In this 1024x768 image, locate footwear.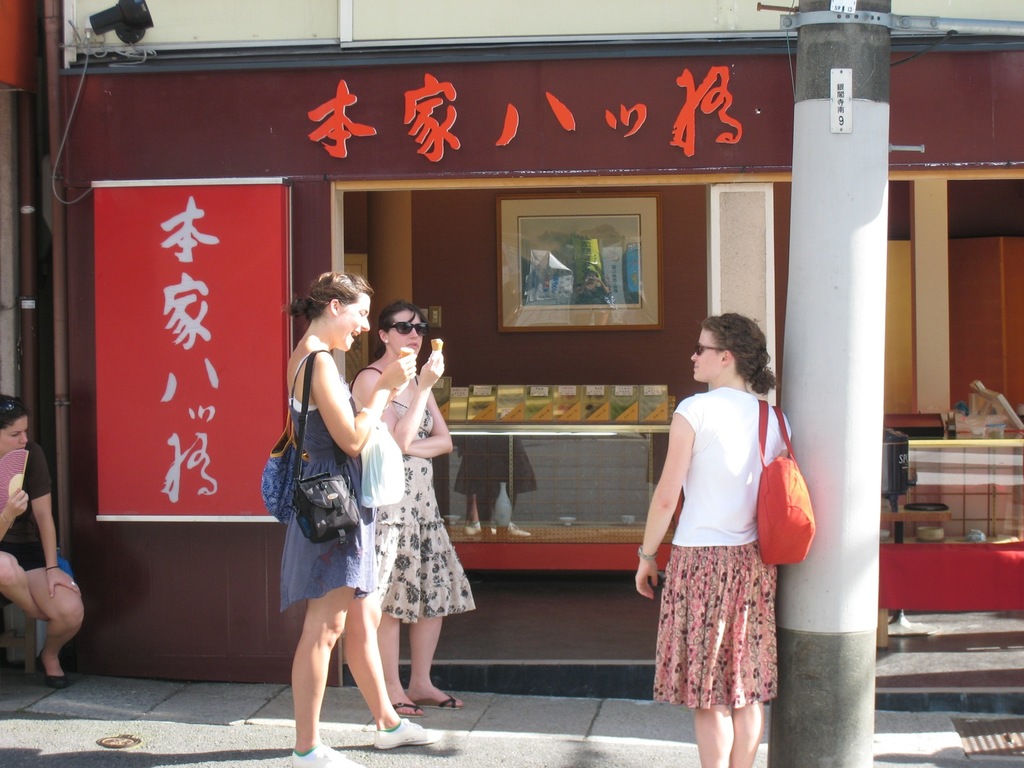
Bounding box: {"left": 289, "top": 743, "right": 369, "bottom": 767}.
